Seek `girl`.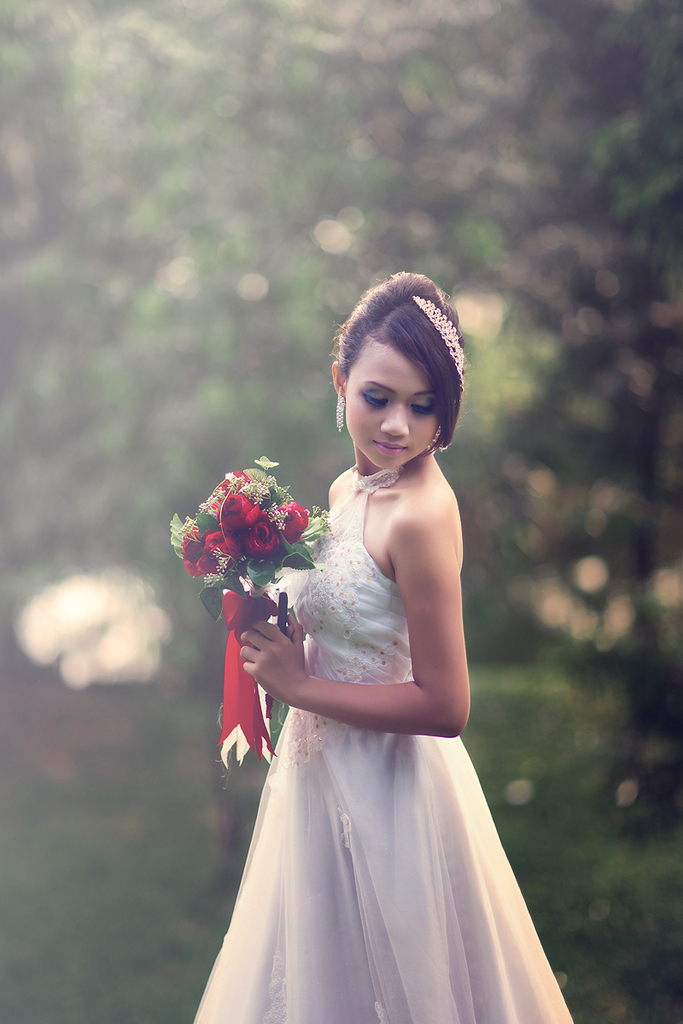
pyautogui.locateOnScreen(194, 271, 572, 1023).
